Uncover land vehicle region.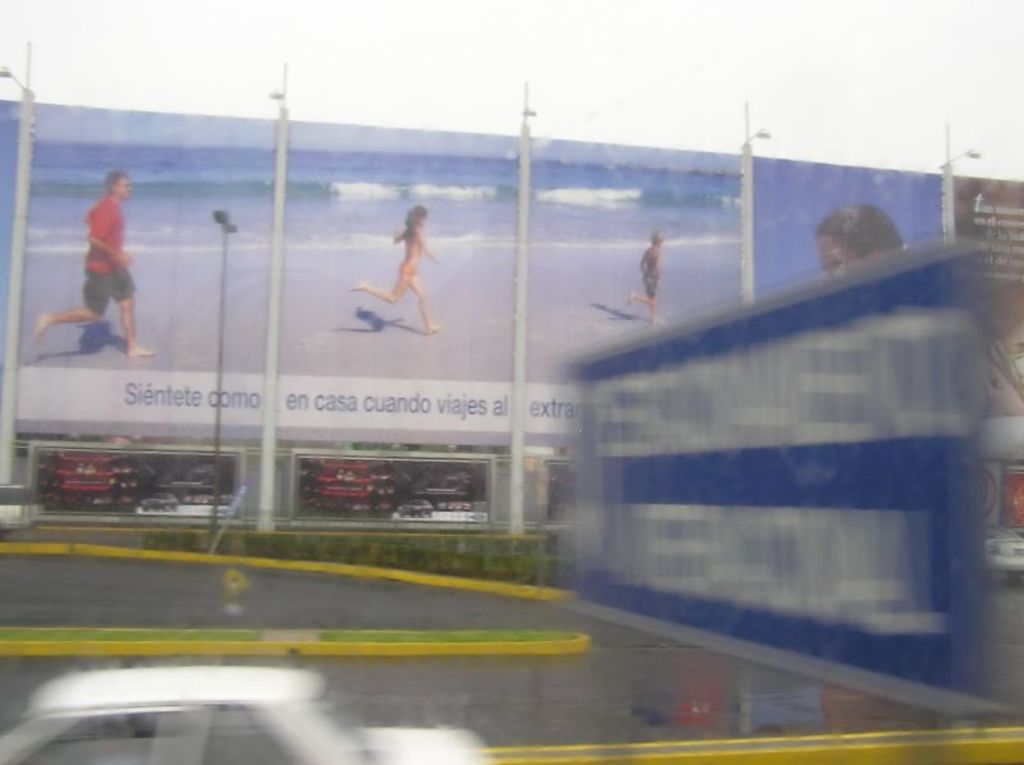
Uncovered: bbox=[0, 666, 493, 764].
